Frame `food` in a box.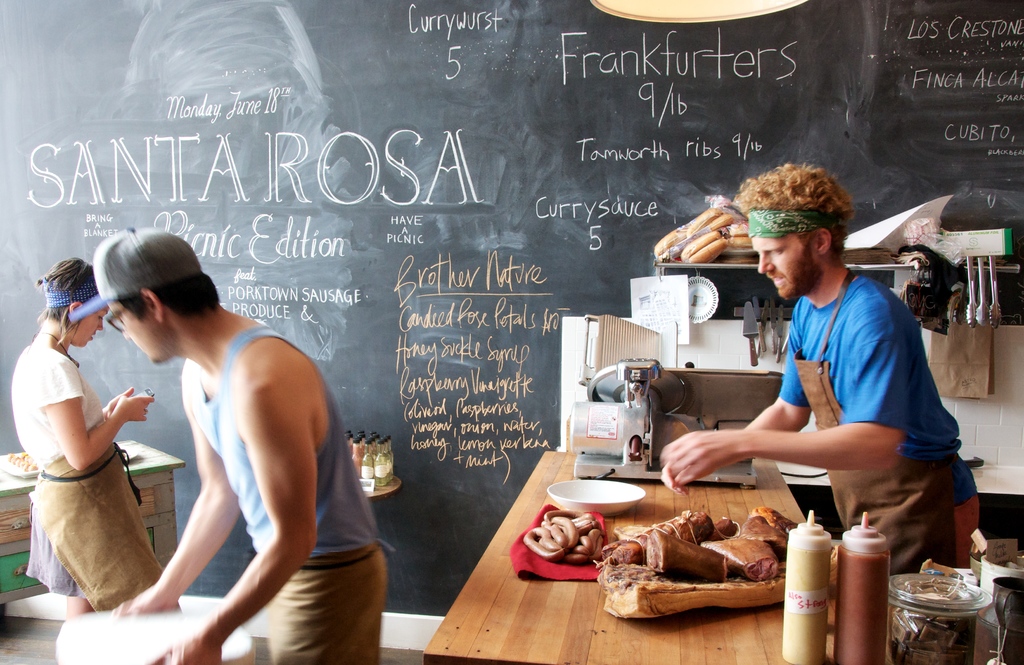
crop(515, 505, 620, 561).
